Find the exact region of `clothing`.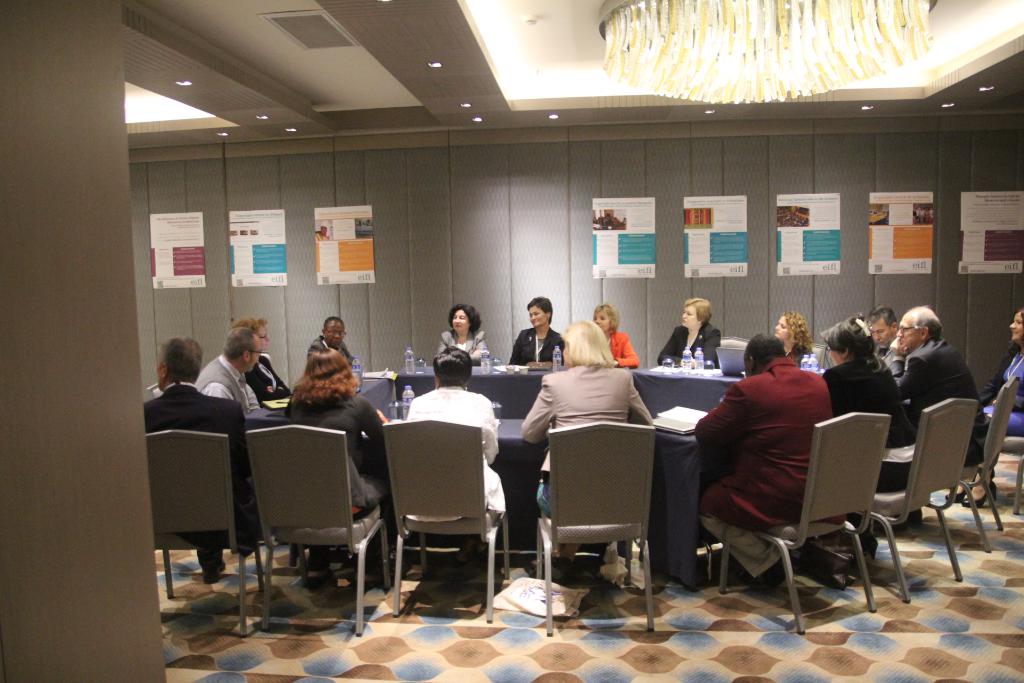
Exact region: bbox(440, 327, 482, 366).
